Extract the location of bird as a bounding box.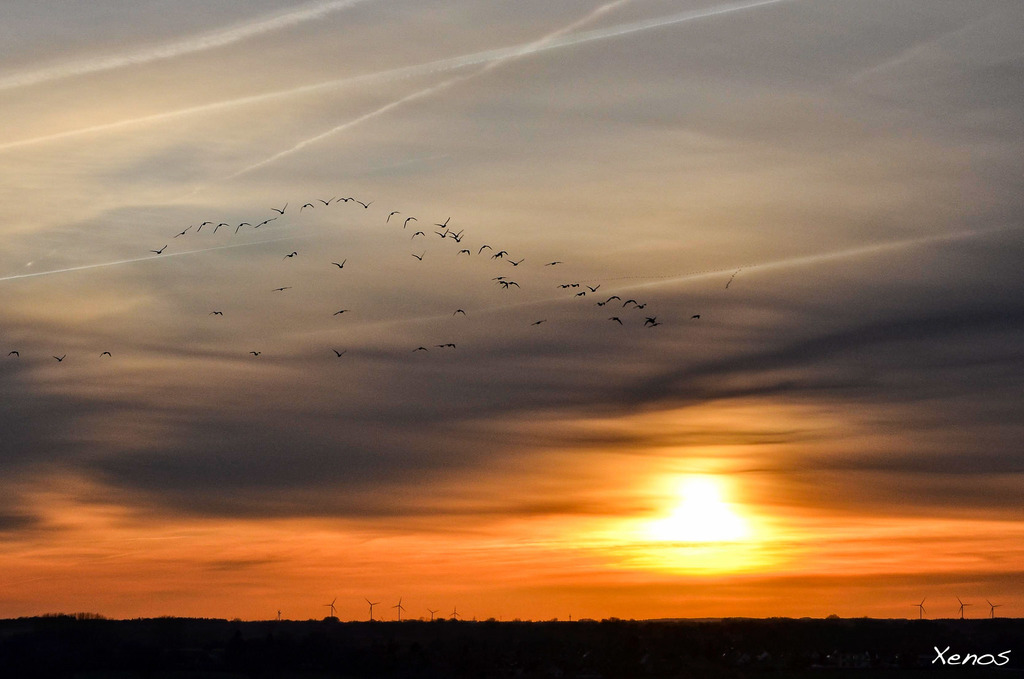
688,311,700,320.
